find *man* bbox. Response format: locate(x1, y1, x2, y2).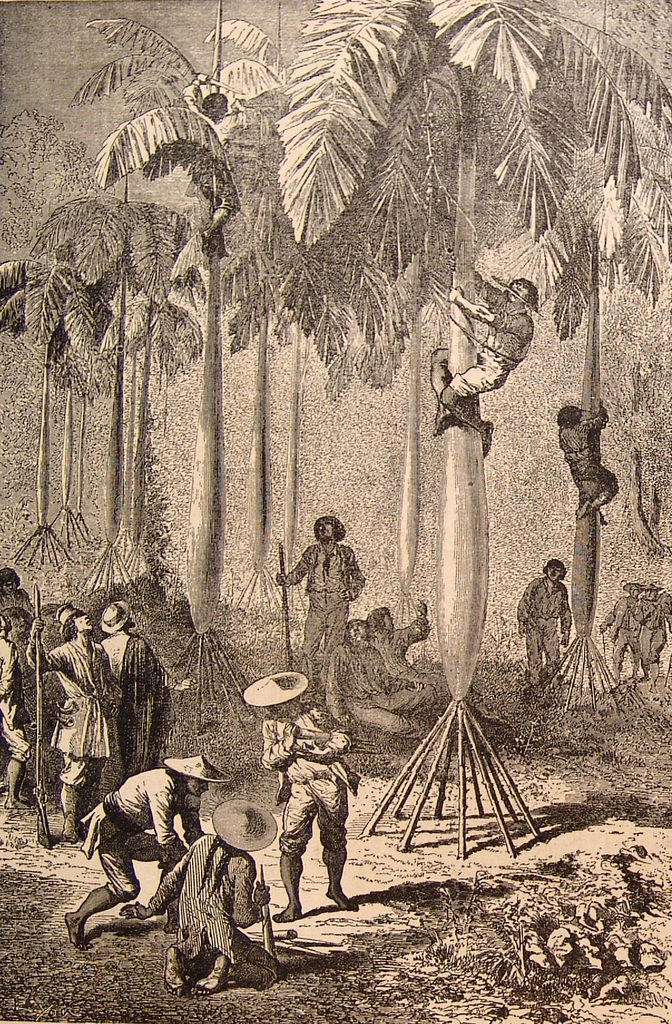
locate(68, 757, 228, 943).
